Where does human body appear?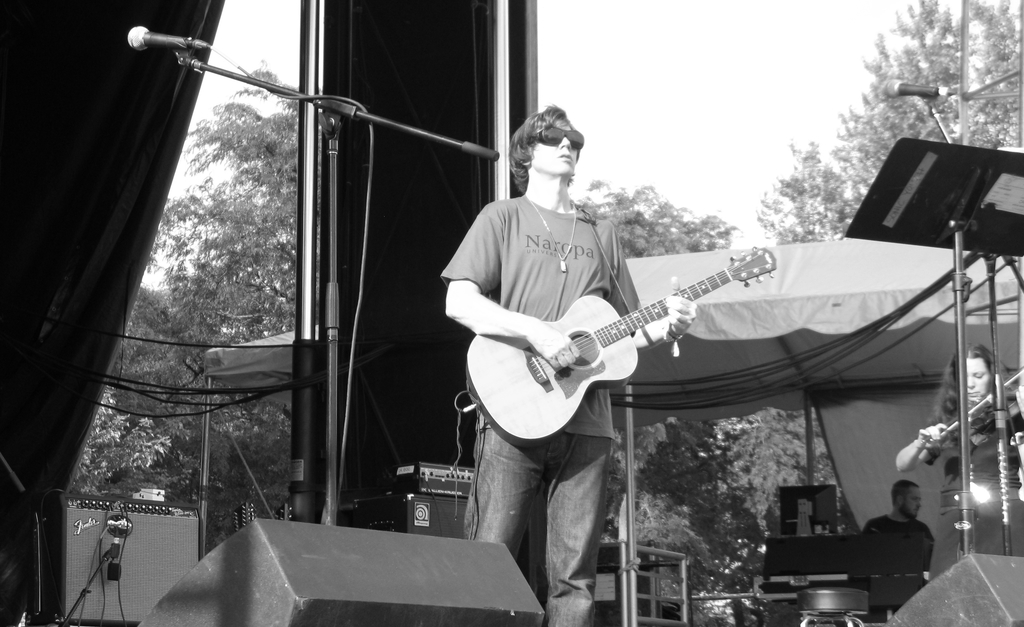
Appears at pyautogui.locateOnScreen(442, 104, 695, 626).
